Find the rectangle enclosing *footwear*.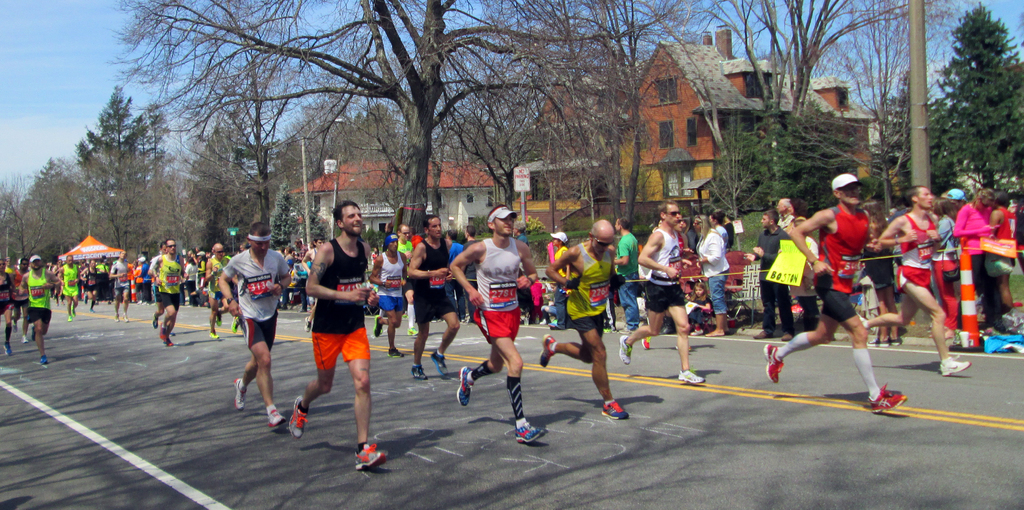
(left=39, top=356, right=47, bottom=365).
